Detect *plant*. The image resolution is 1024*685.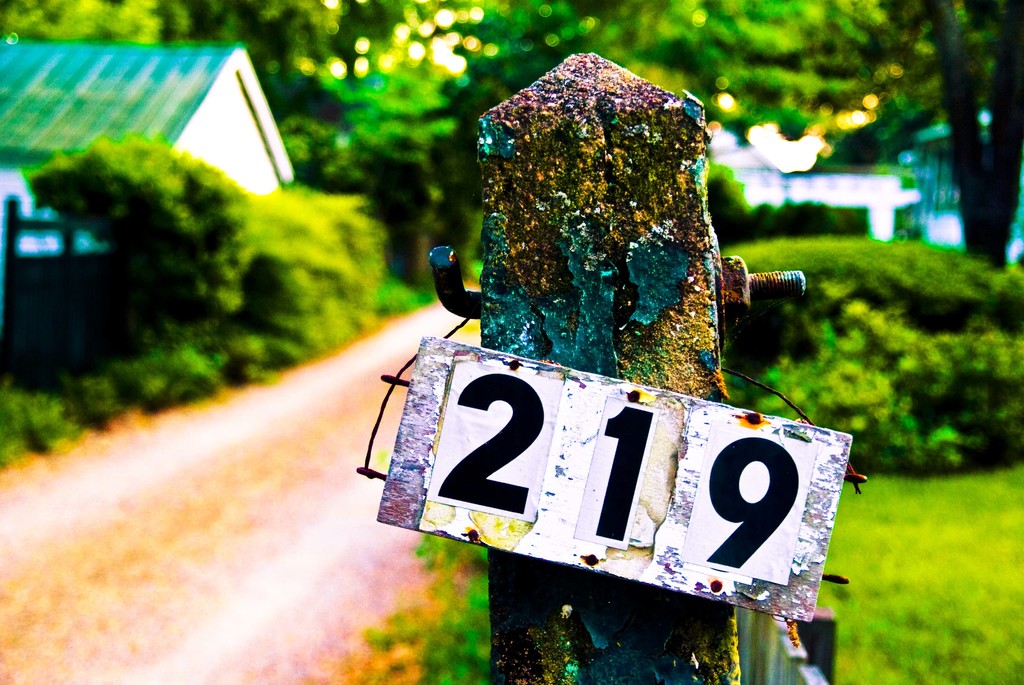
[28, 132, 392, 365].
